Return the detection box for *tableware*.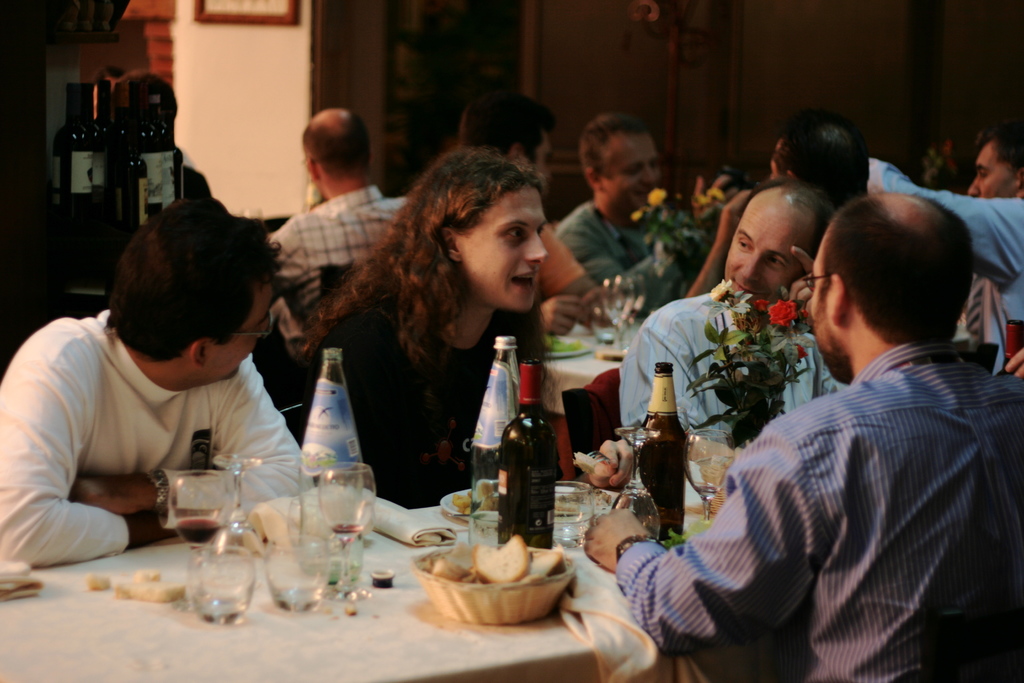
x1=284 y1=483 x2=331 y2=572.
